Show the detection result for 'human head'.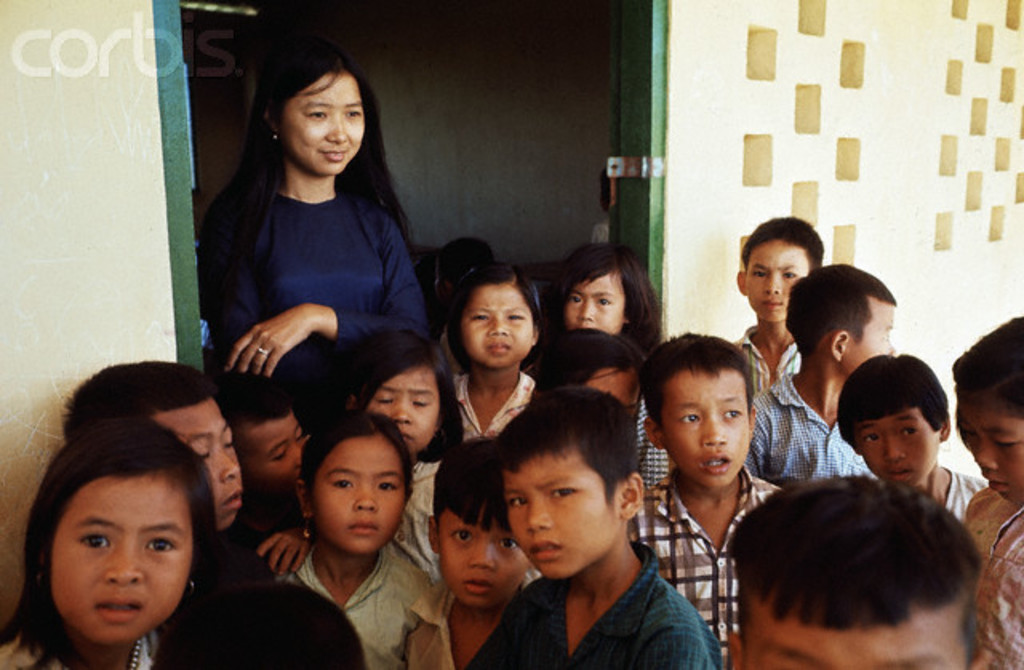
(200,371,302,496).
